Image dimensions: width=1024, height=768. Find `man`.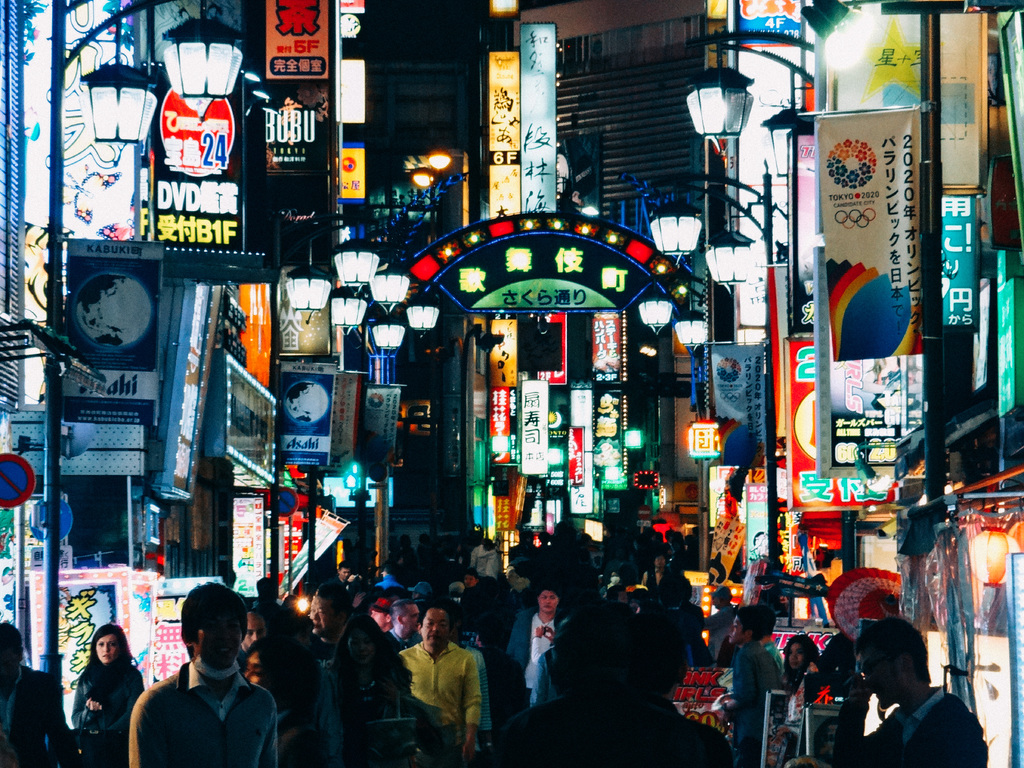
detection(460, 570, 495, 625).
